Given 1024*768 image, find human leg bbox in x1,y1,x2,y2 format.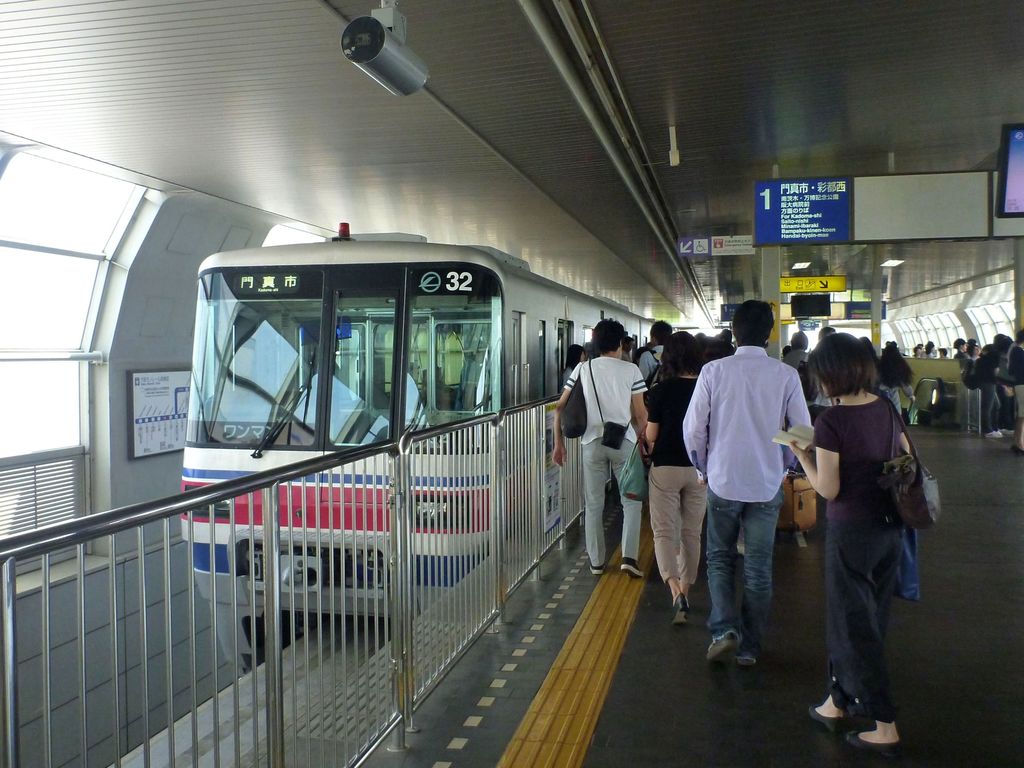
616,438,649,576.
